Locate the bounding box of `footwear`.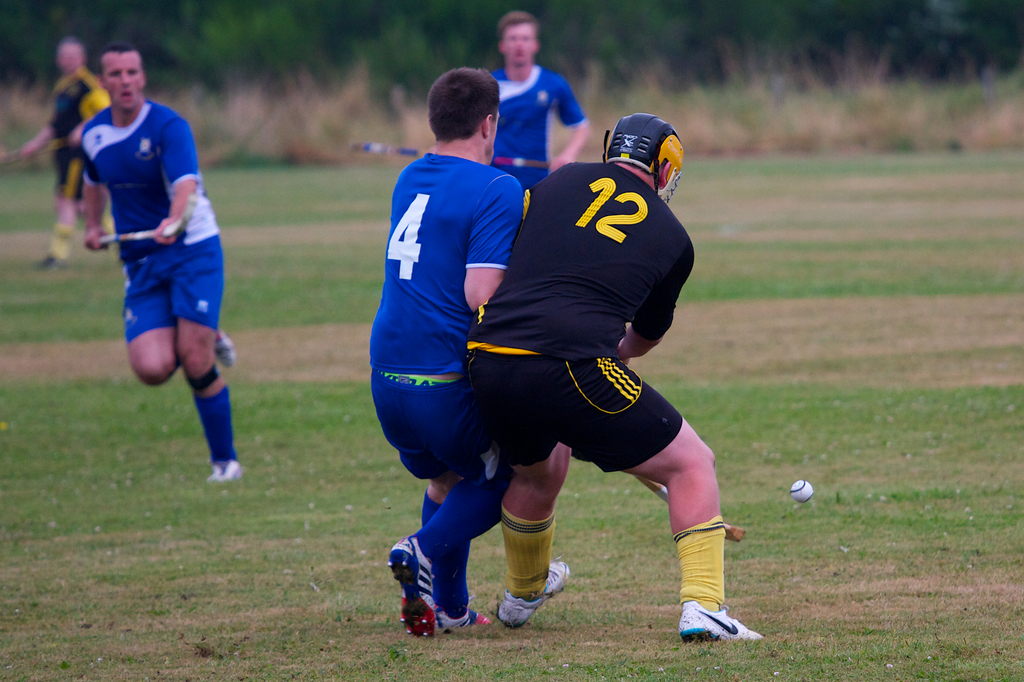
Bounding box: l=213, t=332, r=236, b=367.
